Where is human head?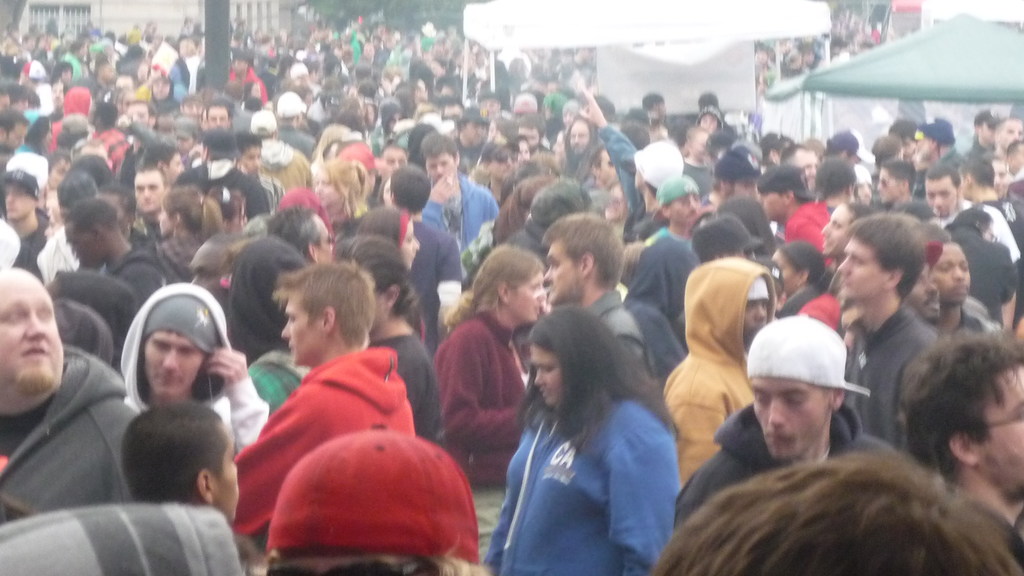
(236,129,261,175).
